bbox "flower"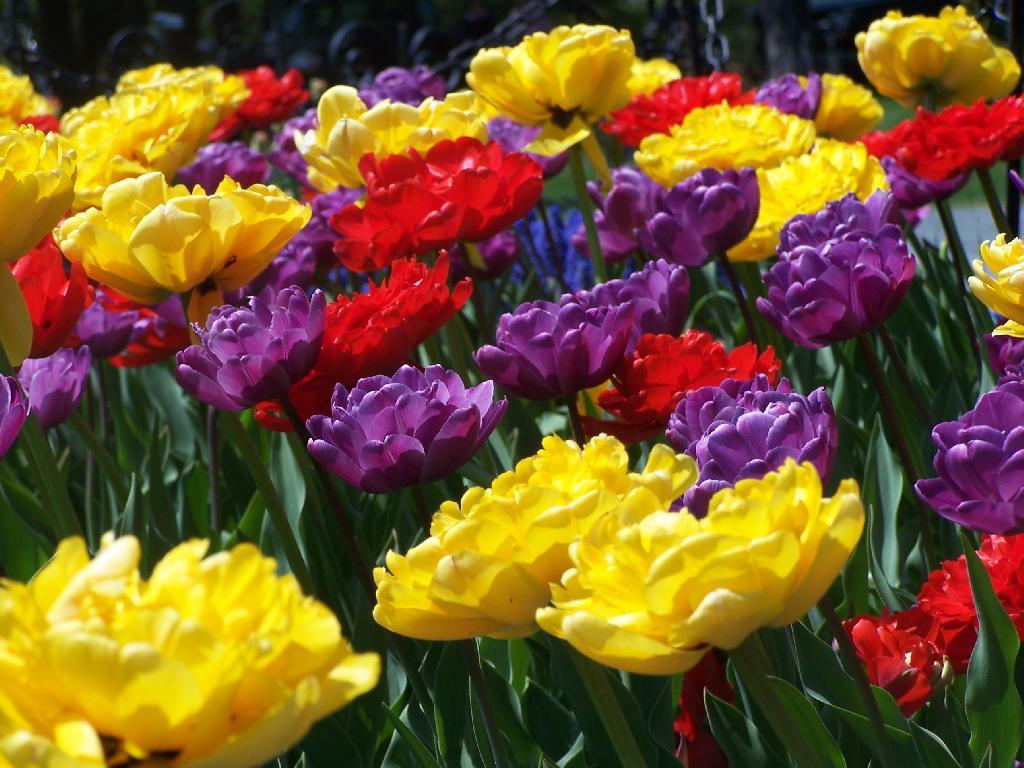
[287,265,471,405]
